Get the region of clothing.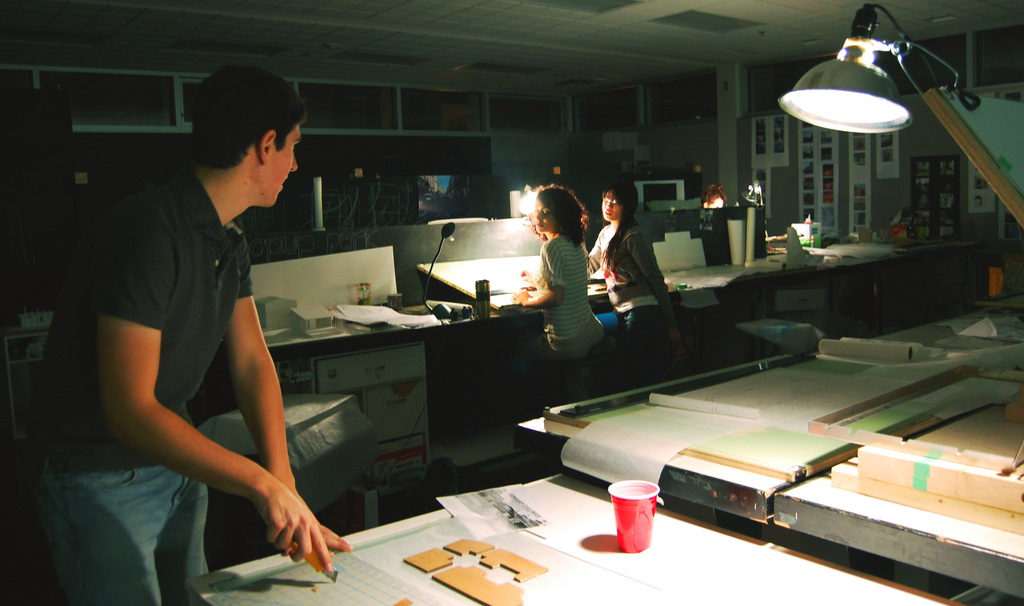
585,222,673,388.
